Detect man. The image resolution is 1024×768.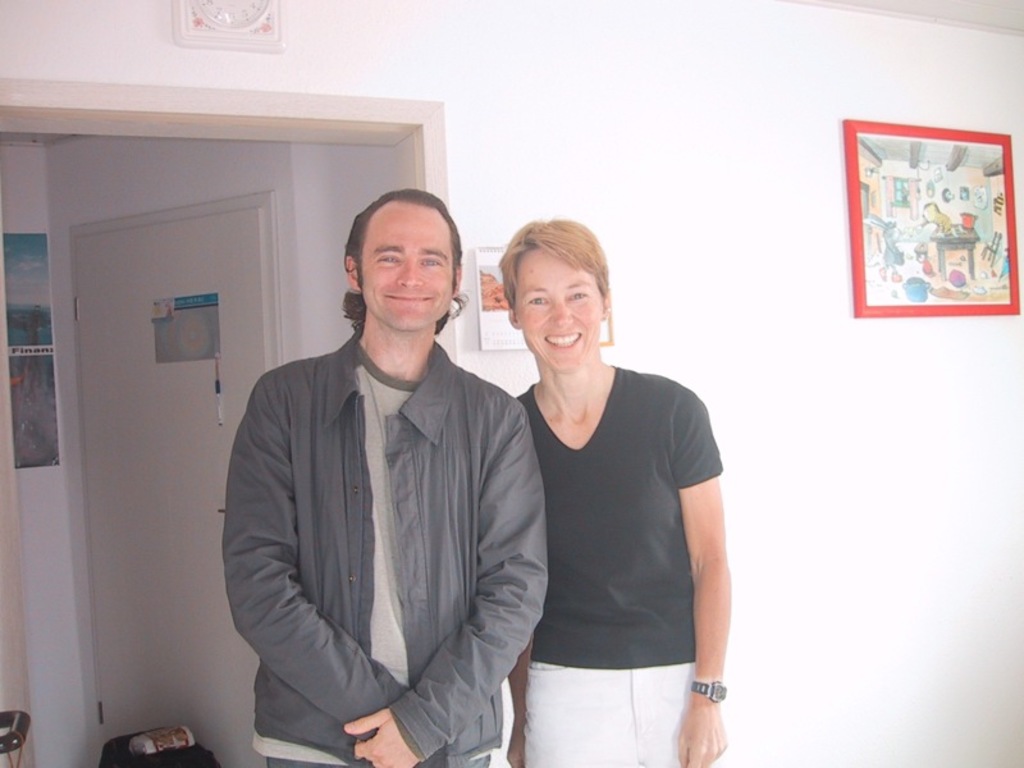
(x1=228, y1=187, x2=556, y2=767).
